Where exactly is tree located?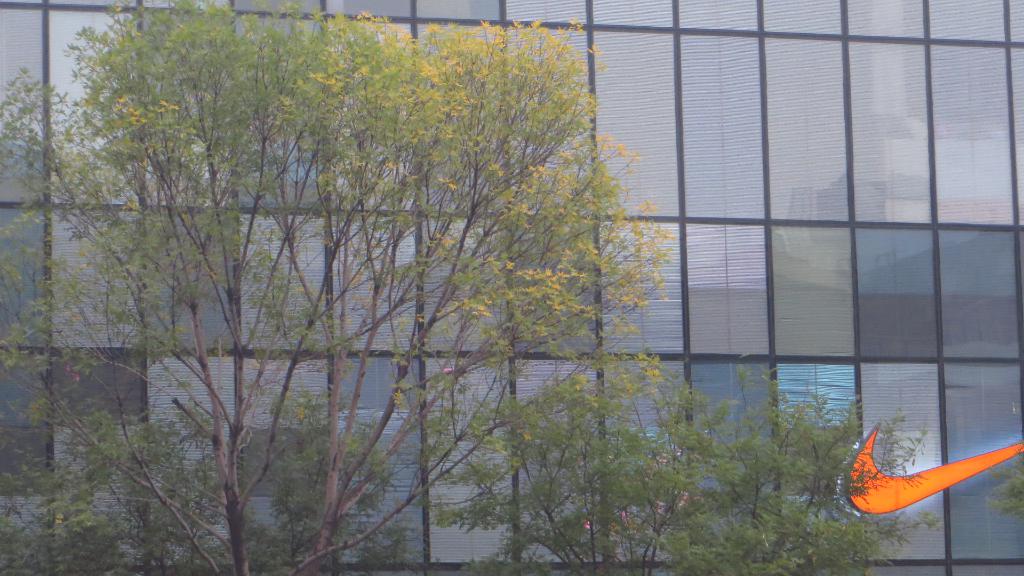
Its bounding box is bbox(436, 359, 950, 575).
